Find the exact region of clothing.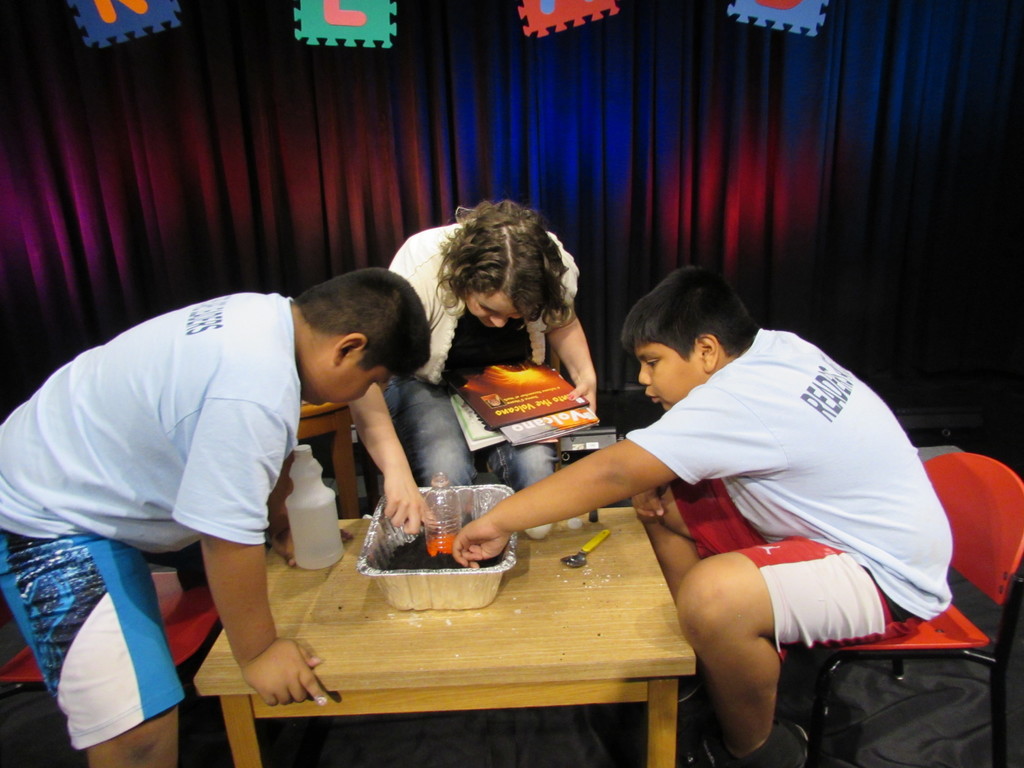
Exact region: select_region(623, 326, 970, 664).
